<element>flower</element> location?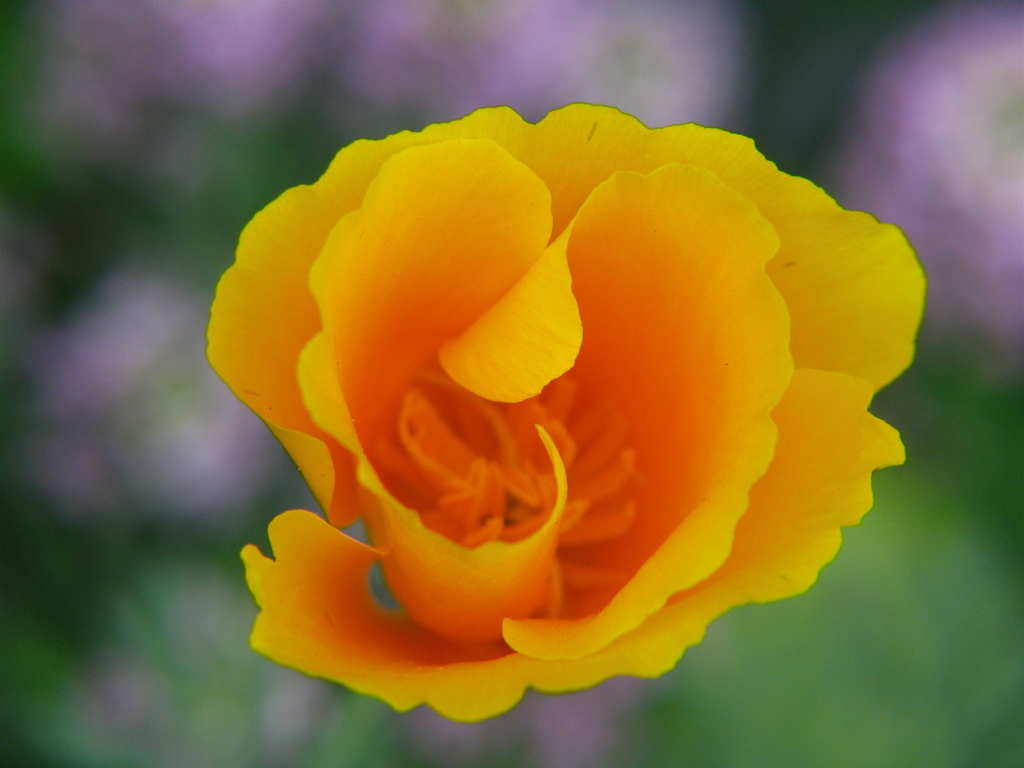
<bbox>197, 101, 933, 735</bbox>
